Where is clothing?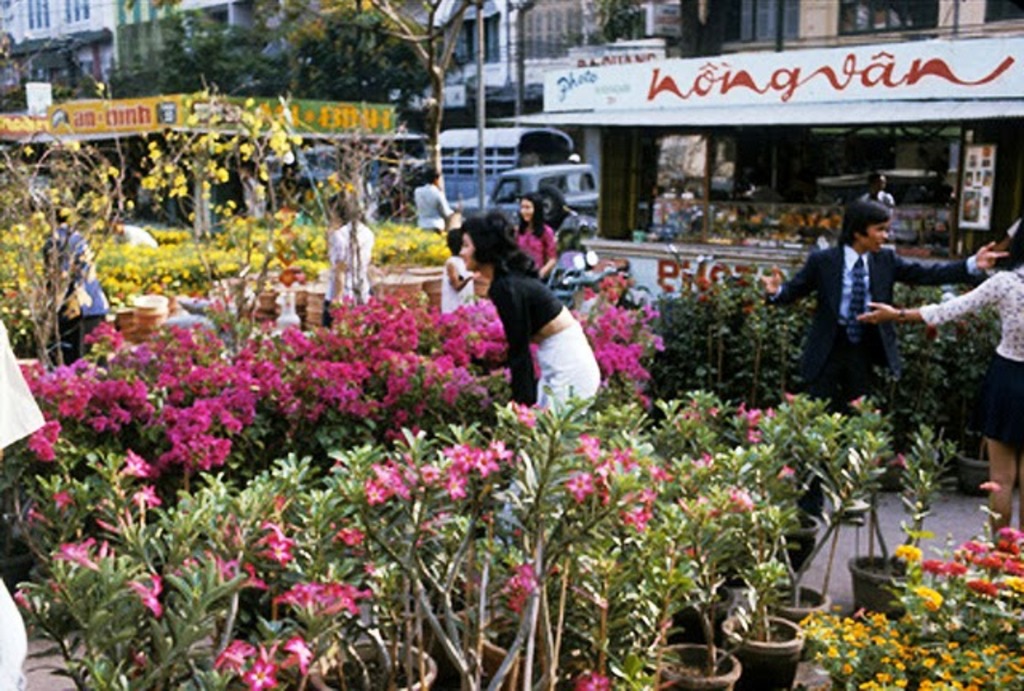
(x1=979, y1=347, x2=1022, y2=419).
